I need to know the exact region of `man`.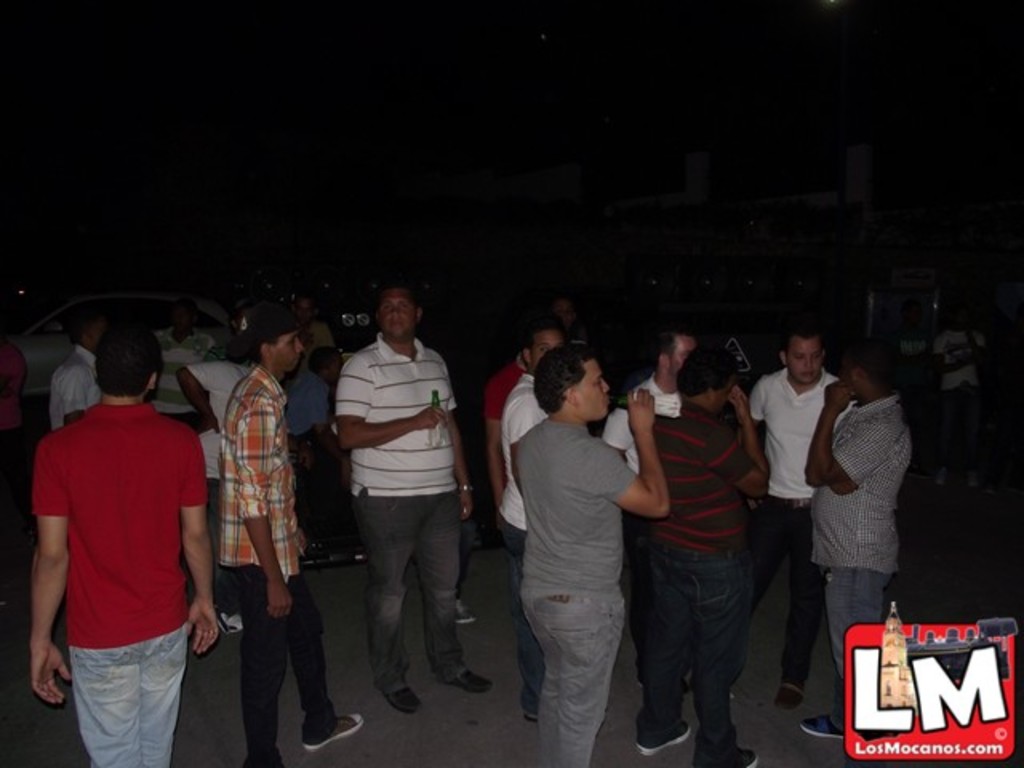
Region: [left=218, top=309, right=362, bottom=766].
